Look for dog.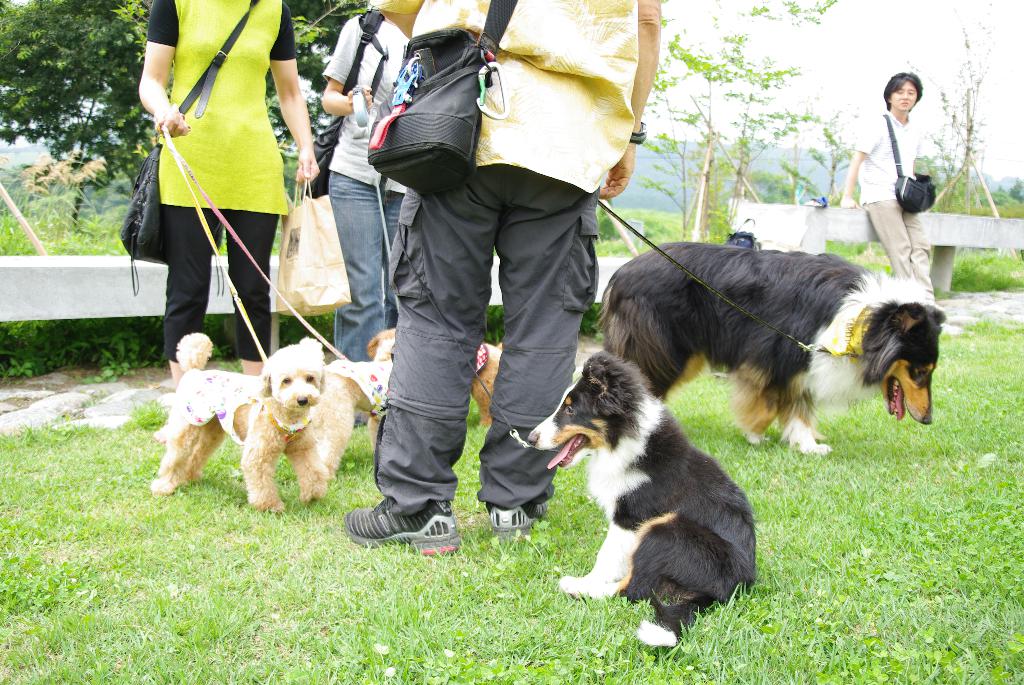
Found: <region>525, 352, 754, 645</region>.
